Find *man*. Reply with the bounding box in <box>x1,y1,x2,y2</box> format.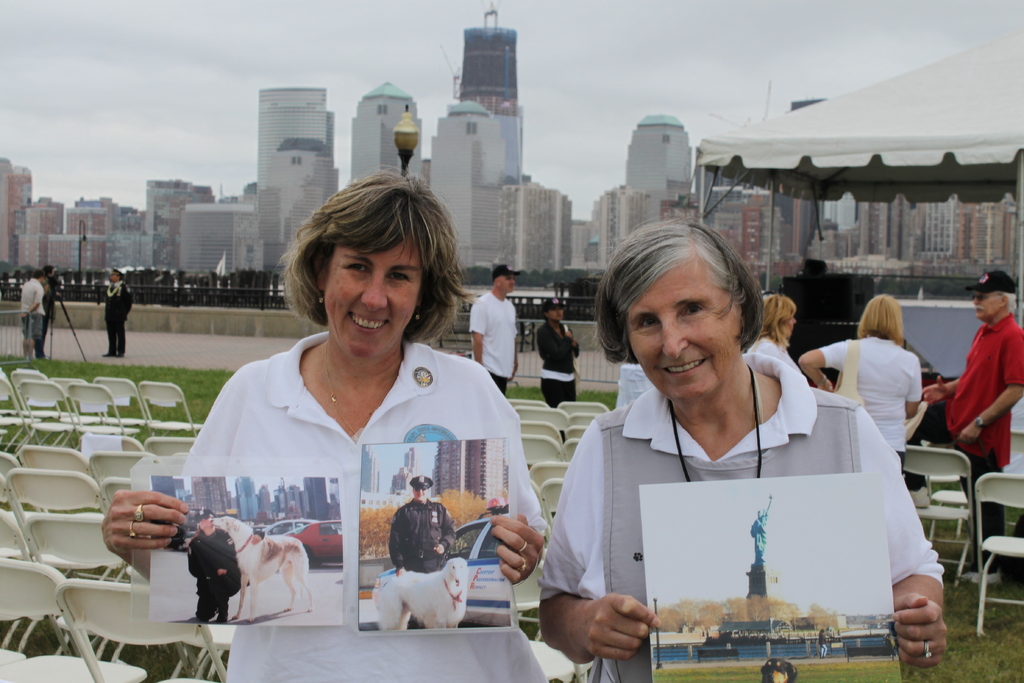
<box>102,268,134,359</box>.
